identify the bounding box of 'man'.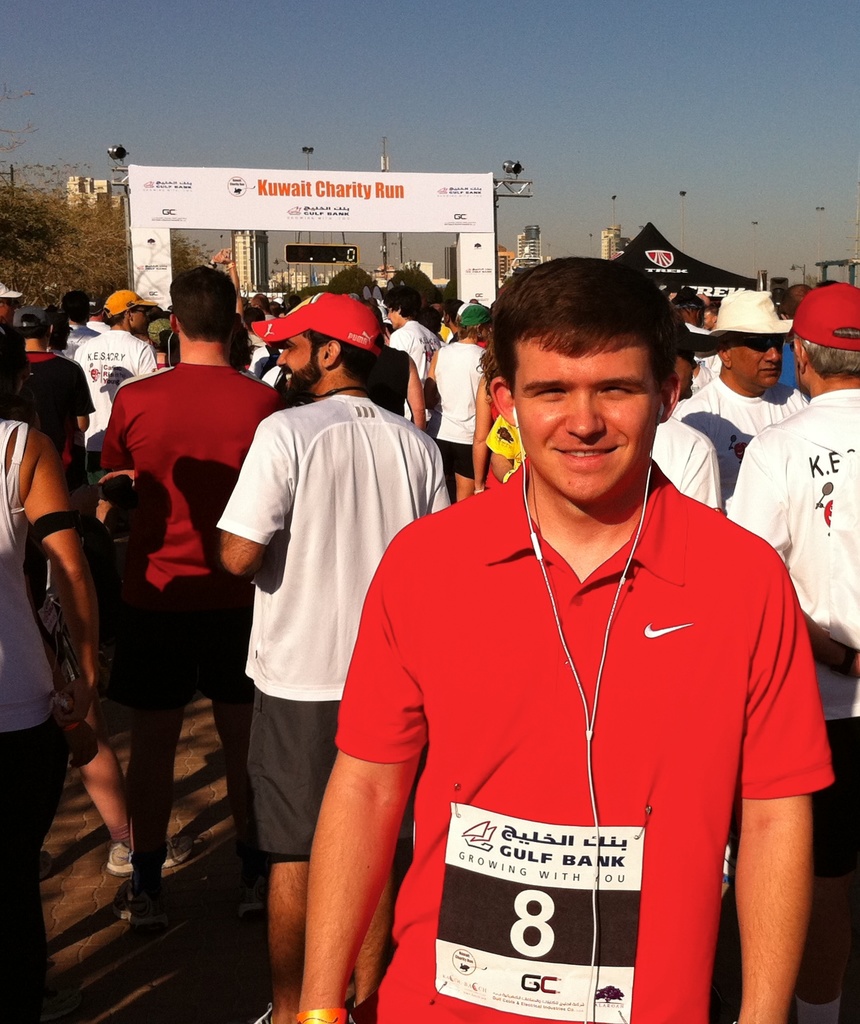
[x1=17, y1=293, x2=96, y2=476].
